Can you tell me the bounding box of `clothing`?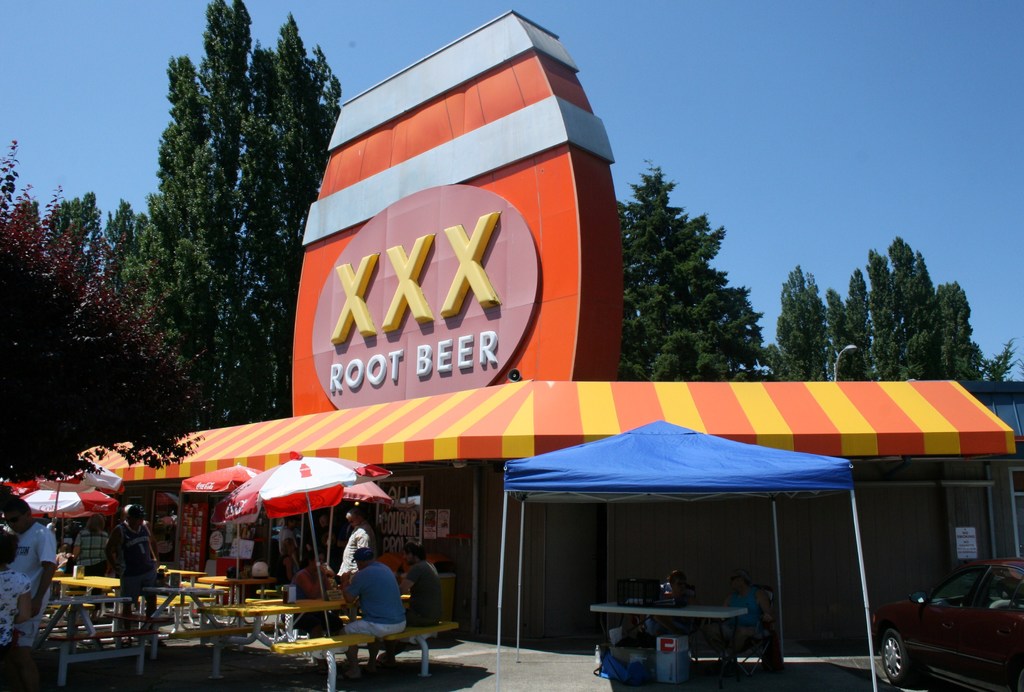
74, 525, 112, 602.
